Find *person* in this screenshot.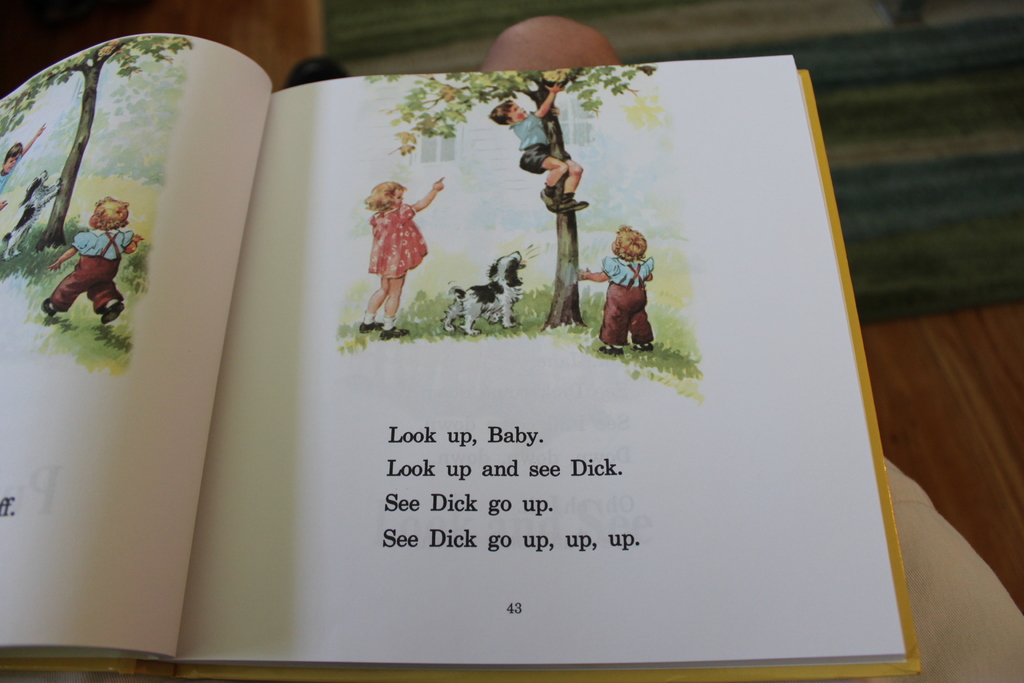
The bounding box for *person* is 362,177,445,339.
